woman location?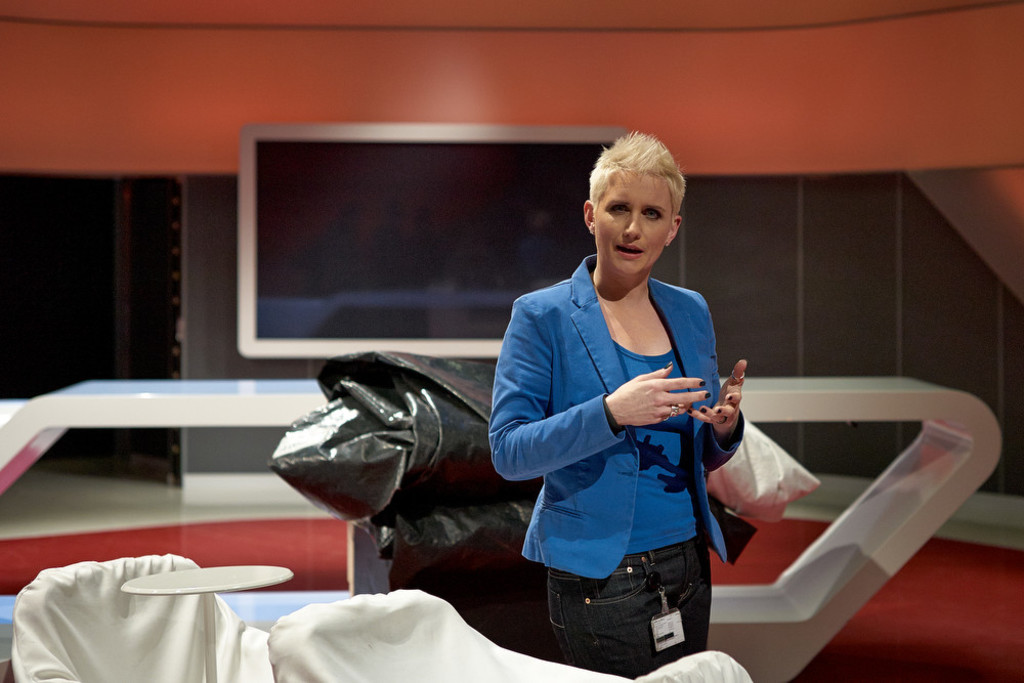
select_region(494, 141, 773, 680)
